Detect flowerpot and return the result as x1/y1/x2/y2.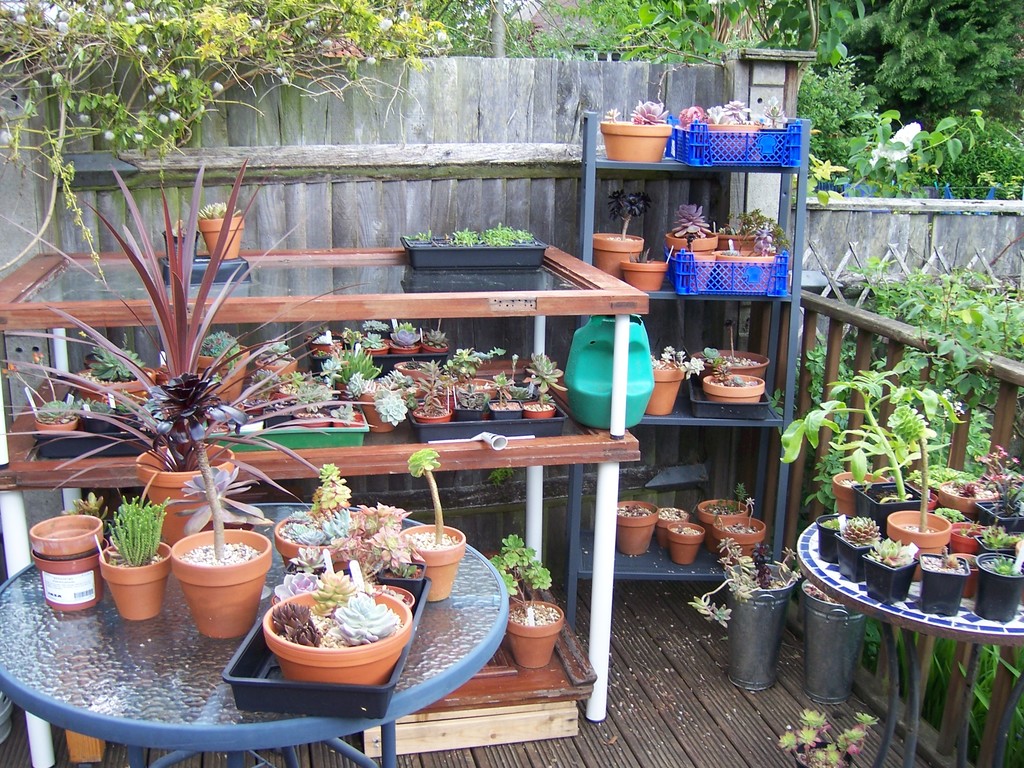
277/510/378/564.
